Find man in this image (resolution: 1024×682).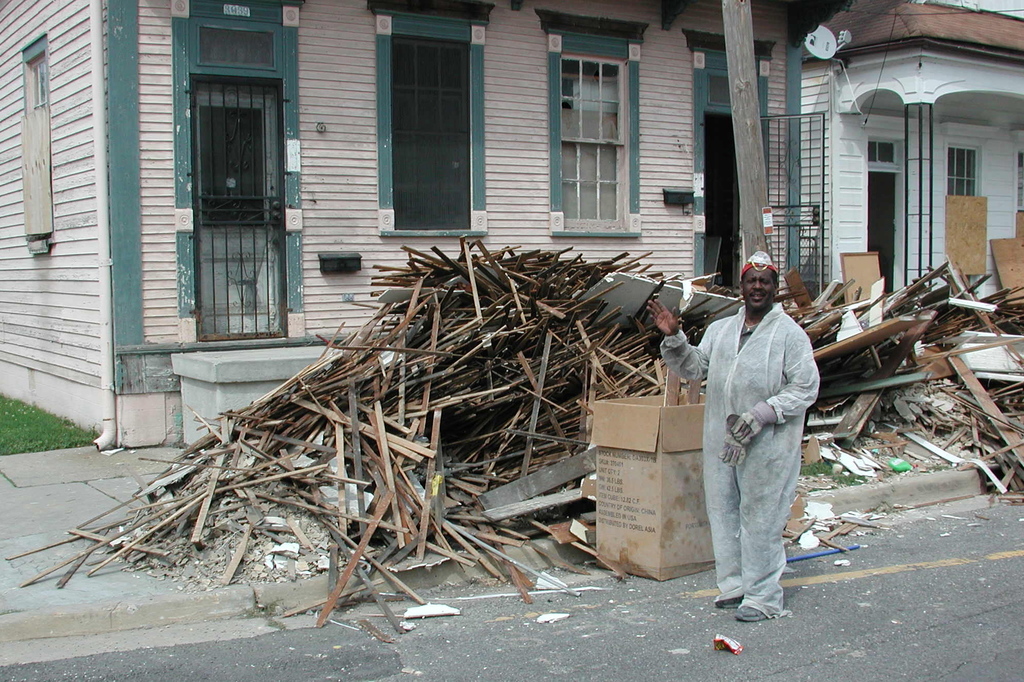
box=[695, 242, 826, 630].
